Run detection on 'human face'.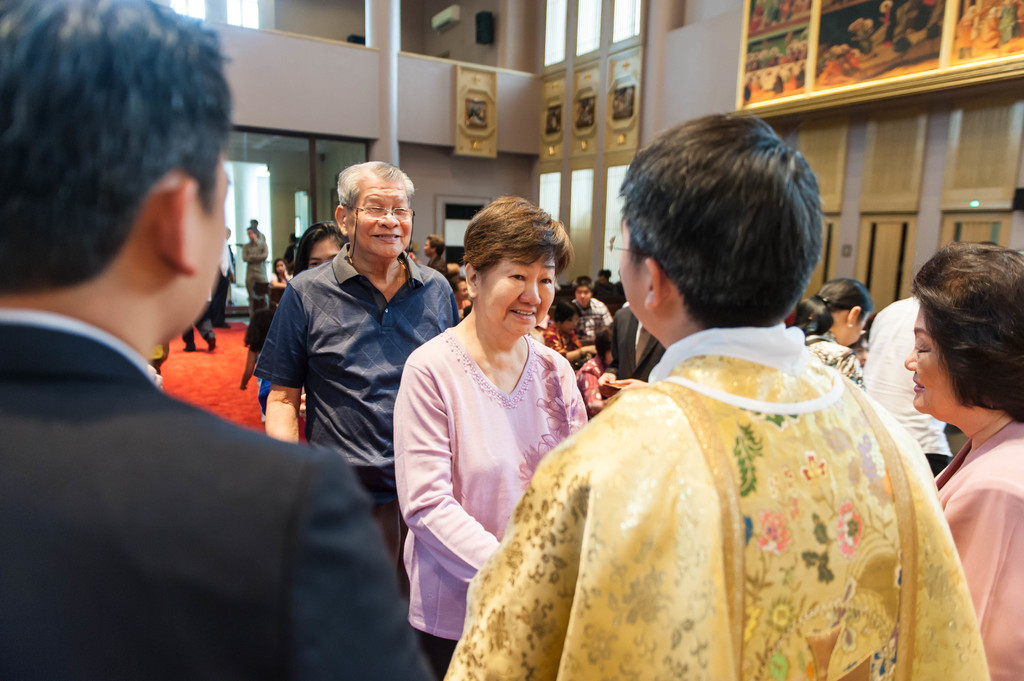
Result: rect(345, 175, 416, 265).
